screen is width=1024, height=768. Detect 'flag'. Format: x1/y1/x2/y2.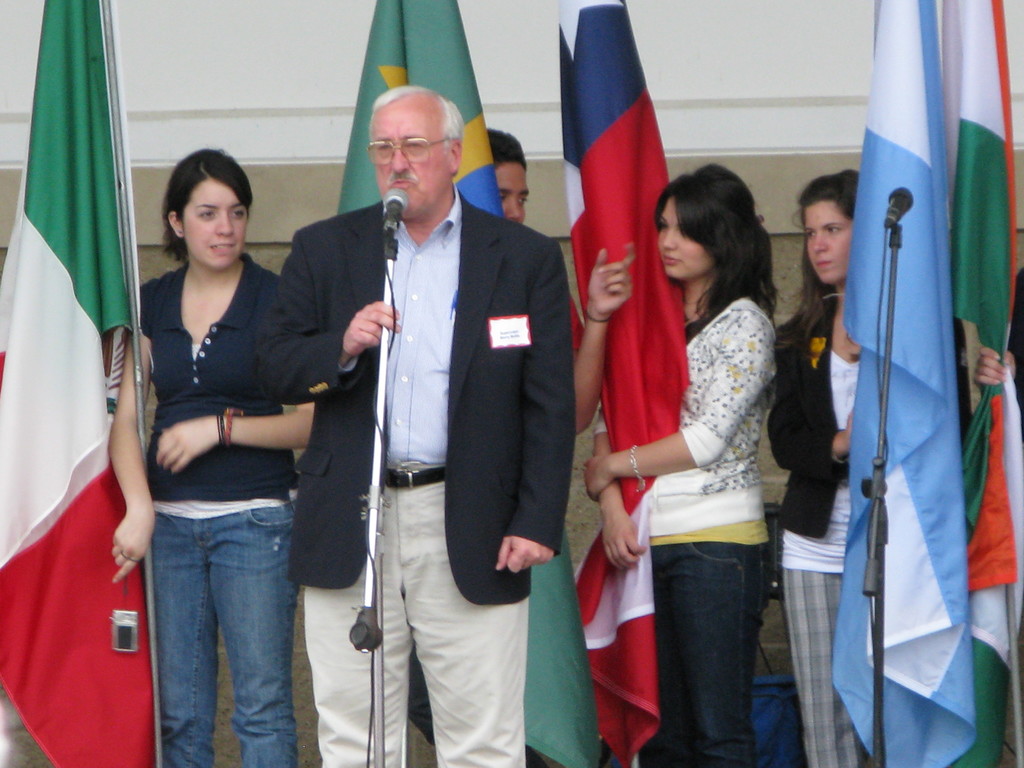
335/1/614/767.
